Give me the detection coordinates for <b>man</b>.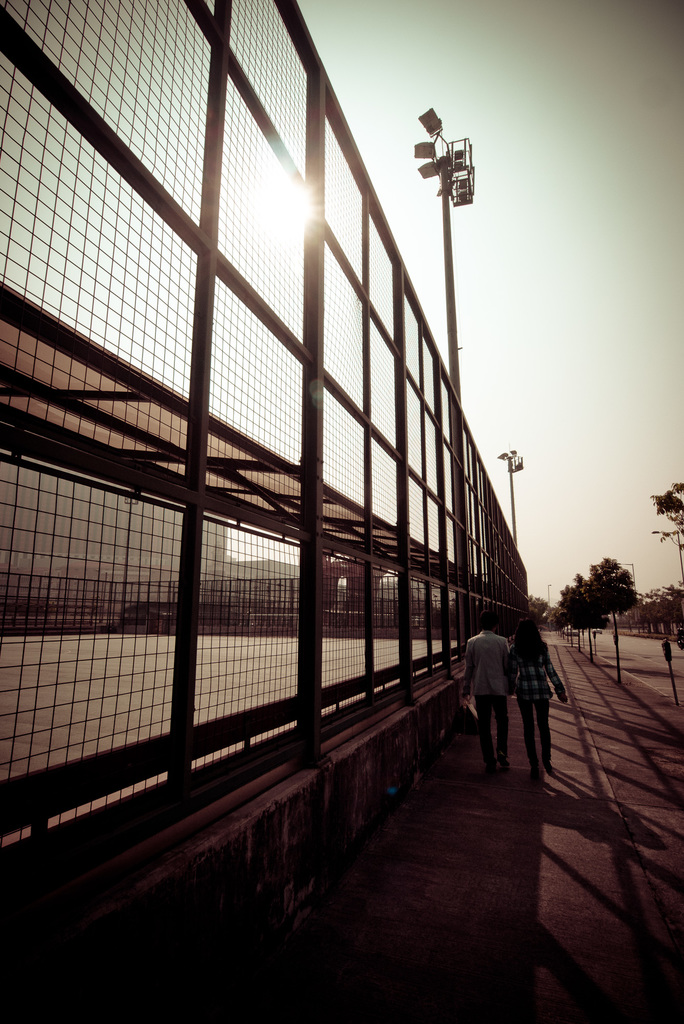
box=[468, 621, 539, 776].
